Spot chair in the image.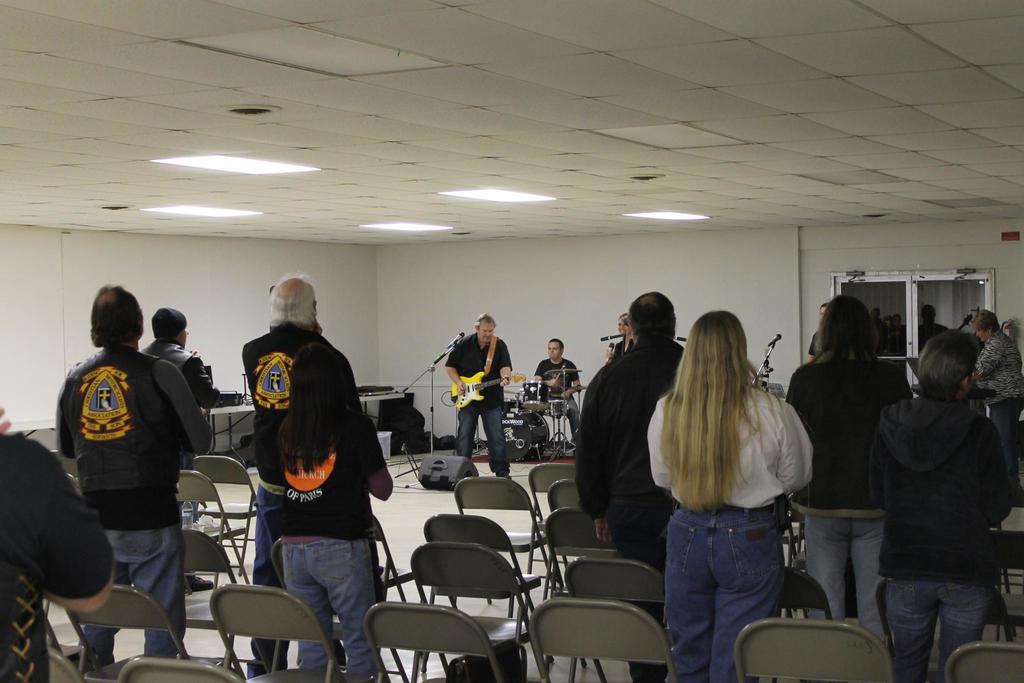
chair found at <box>943,638,1023,682</box>.
